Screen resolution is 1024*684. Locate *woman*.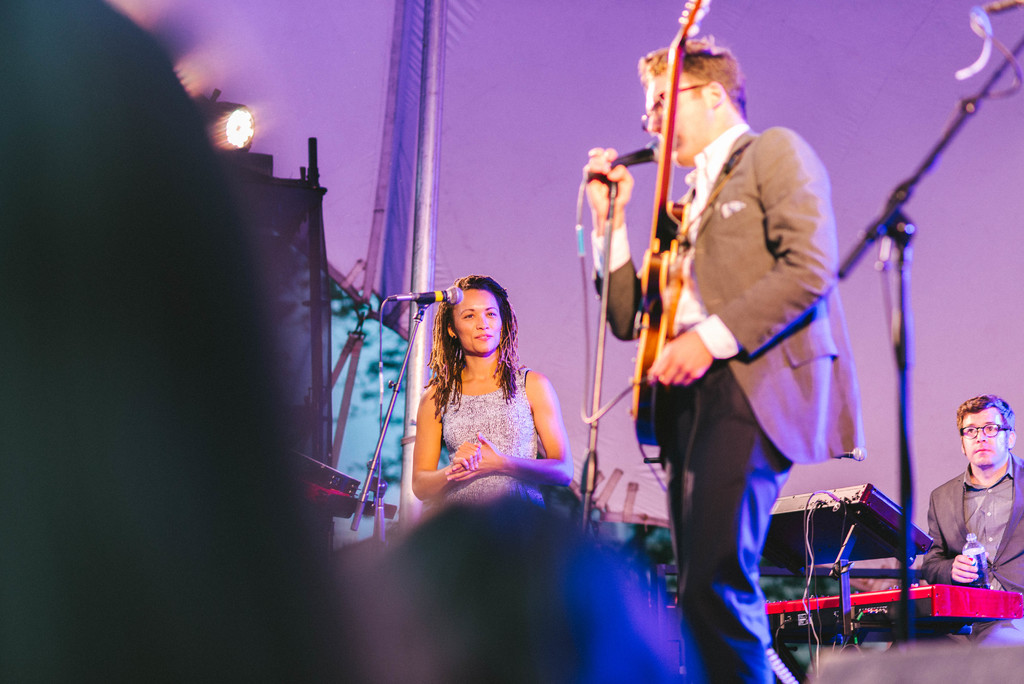
box(392, 266, 577, 533).
